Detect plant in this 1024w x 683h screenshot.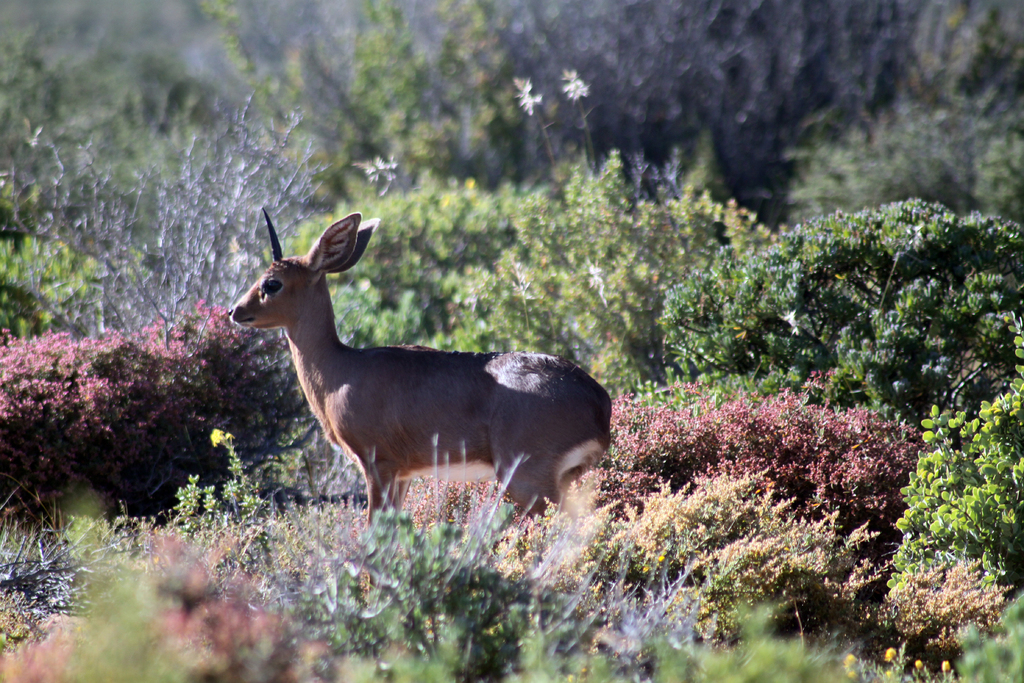
Detection: select_region(89, 424, 559, 682).
